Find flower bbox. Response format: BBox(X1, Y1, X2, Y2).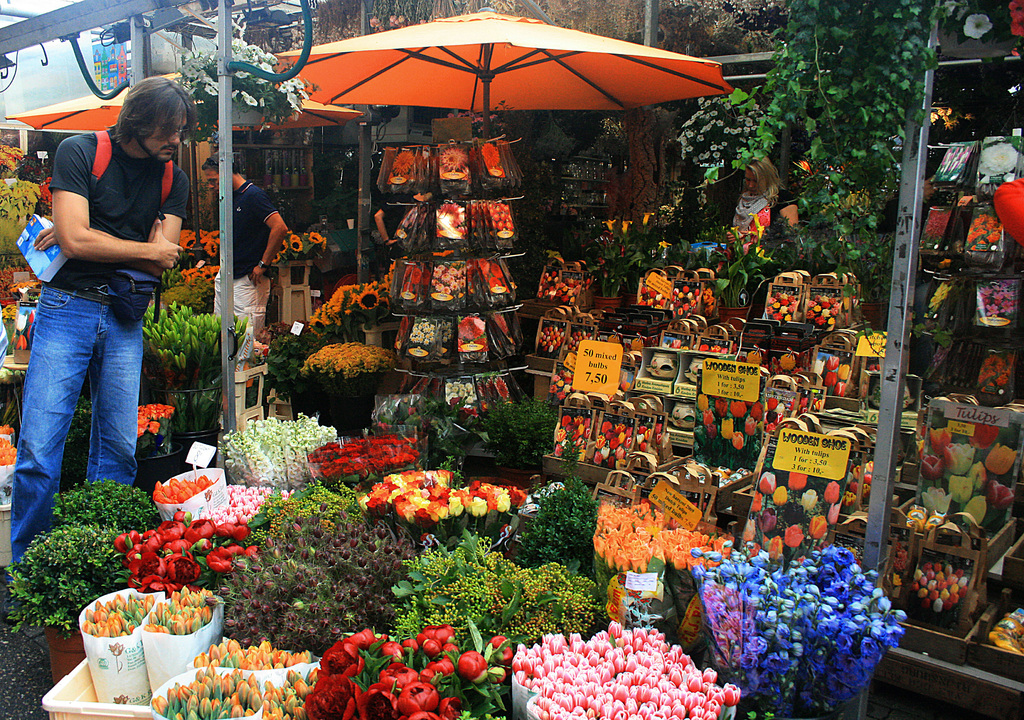
BBox(474, 377, 486, 400).
